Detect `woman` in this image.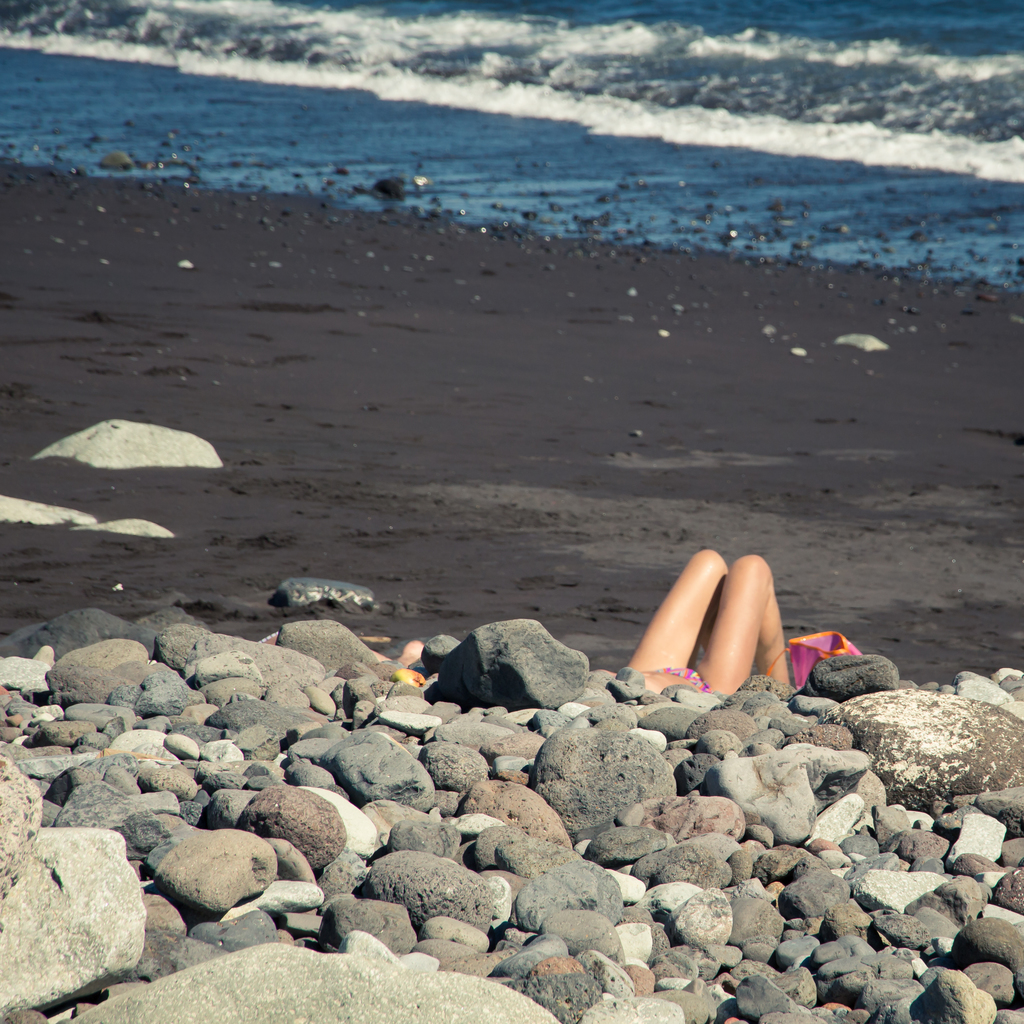
Detection: locate(392, 545, 835, 698).
